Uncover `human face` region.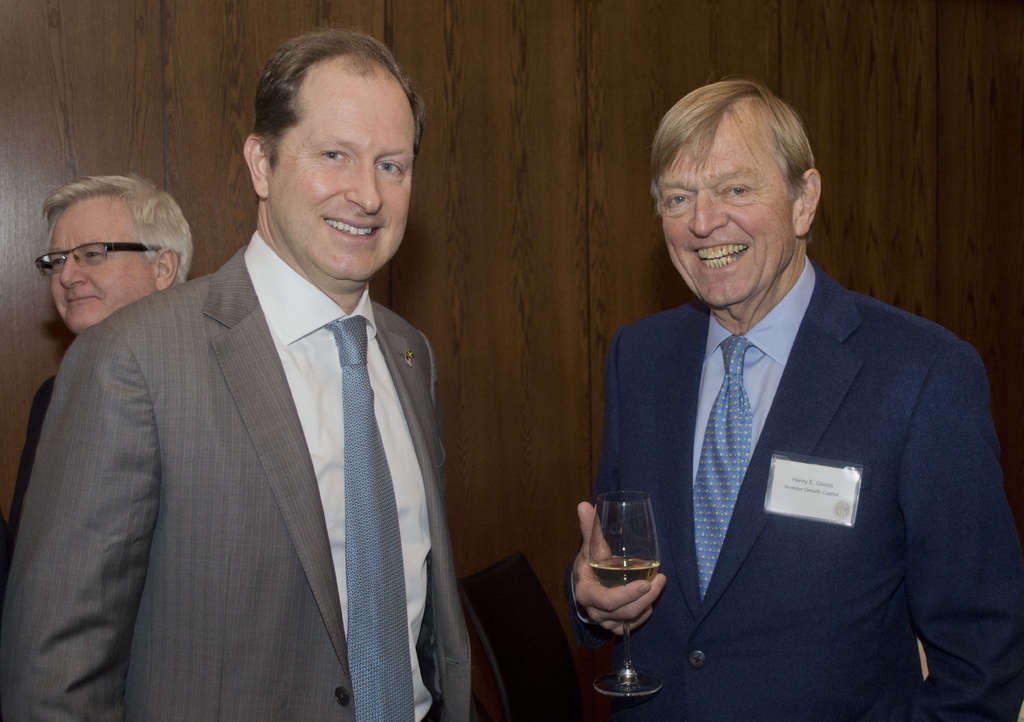
Uncovered: l=664, t=99, r=799, b=310.
